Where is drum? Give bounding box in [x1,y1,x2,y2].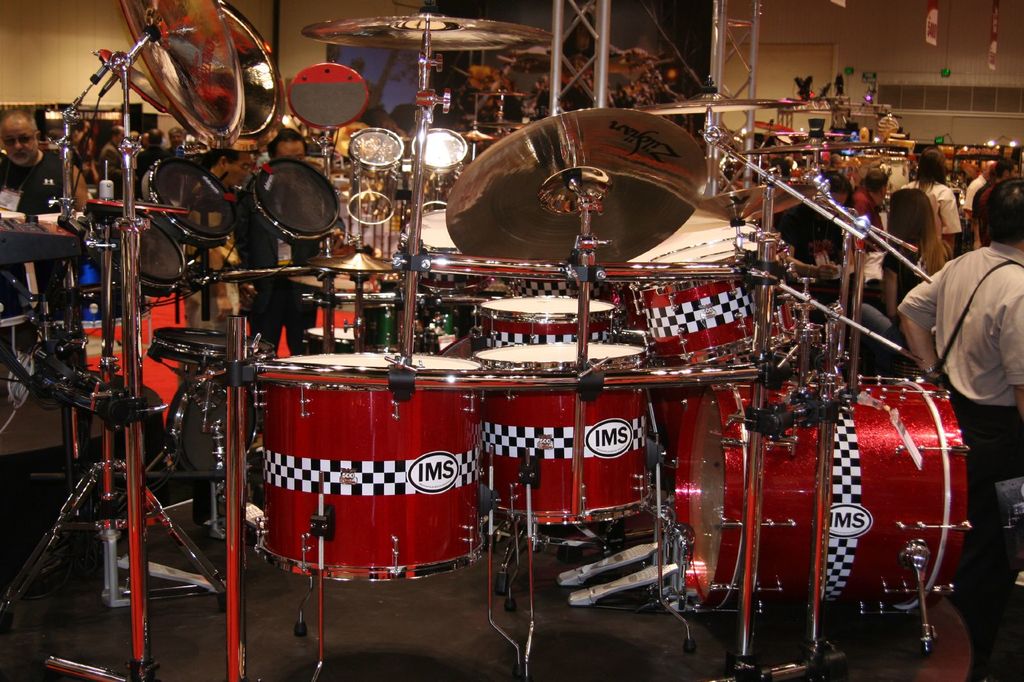
[630,237,801,366].
